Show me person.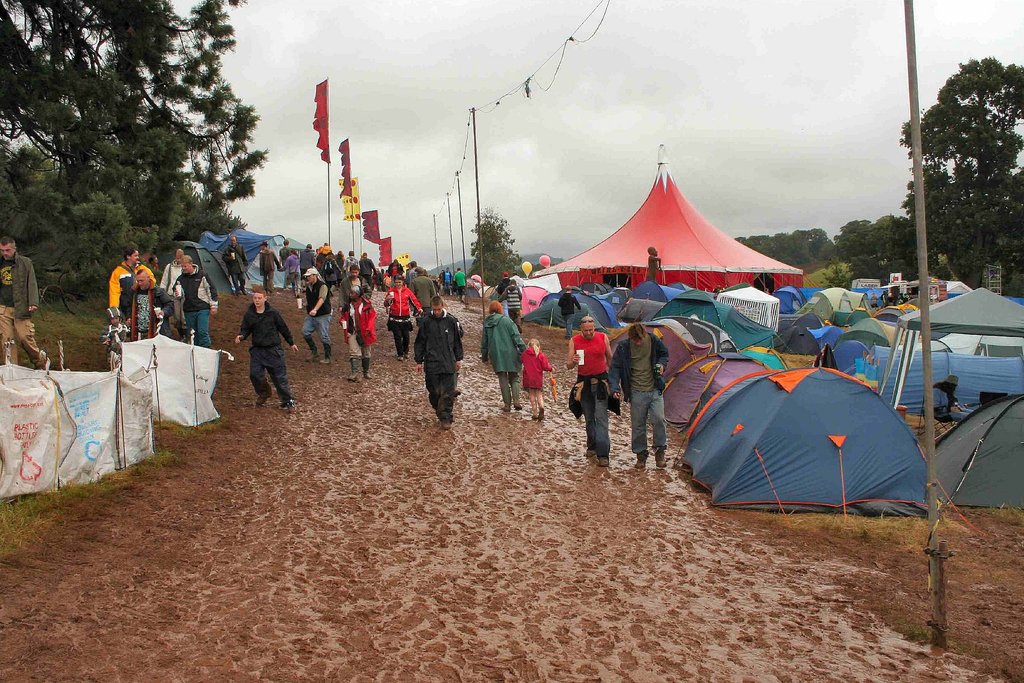
person is here: detection(102, 305, 132, 344).
